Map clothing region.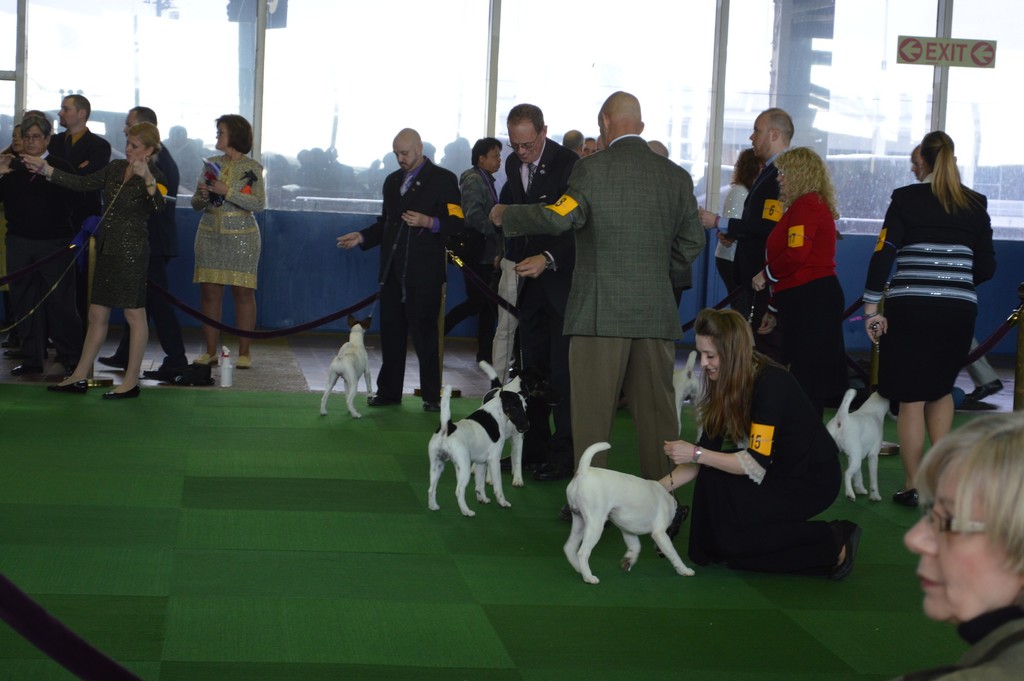
Mapped to locate(758, 183, 858, 413).
